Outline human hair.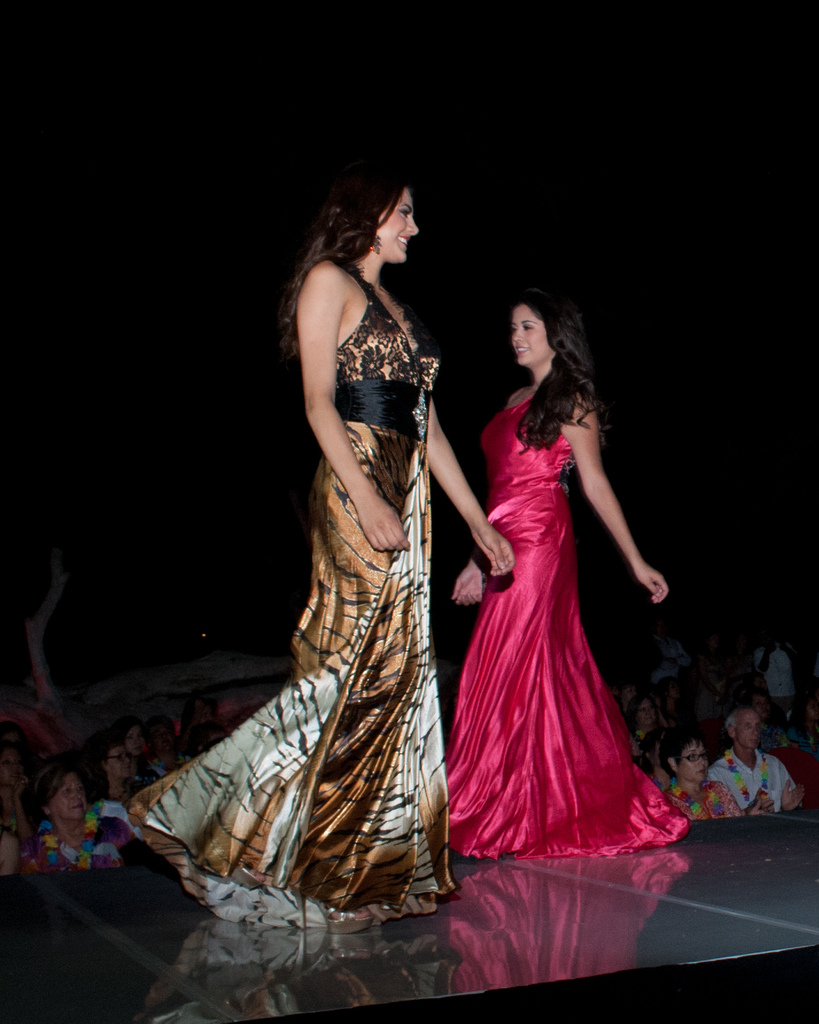
Outline: [115,714,143,733].
